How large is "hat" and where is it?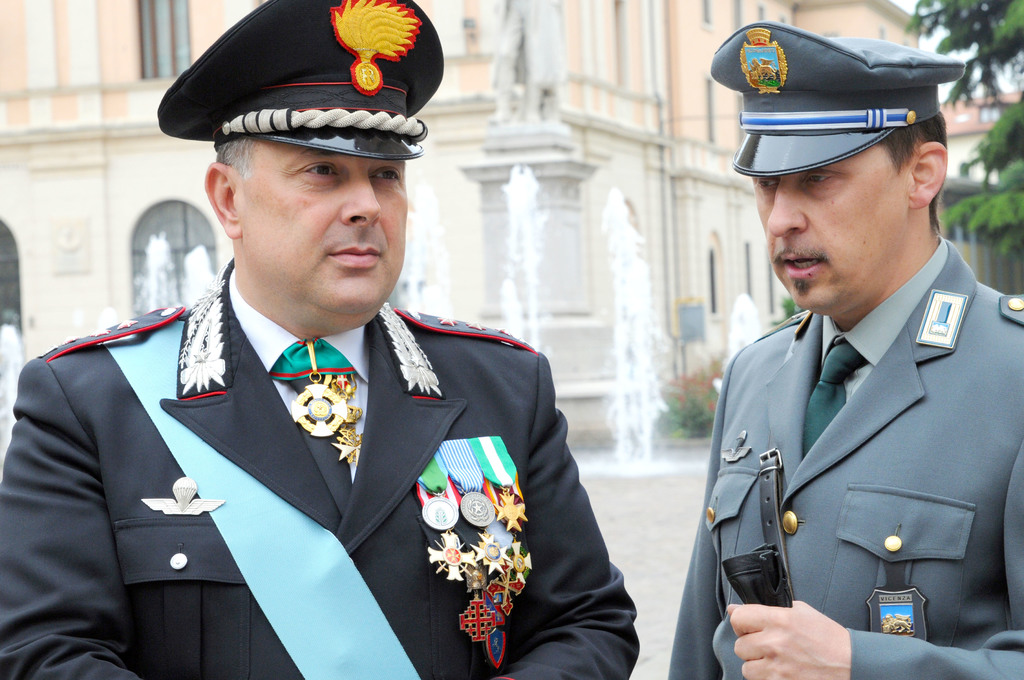
Bounding box: (707,20,964,179).
